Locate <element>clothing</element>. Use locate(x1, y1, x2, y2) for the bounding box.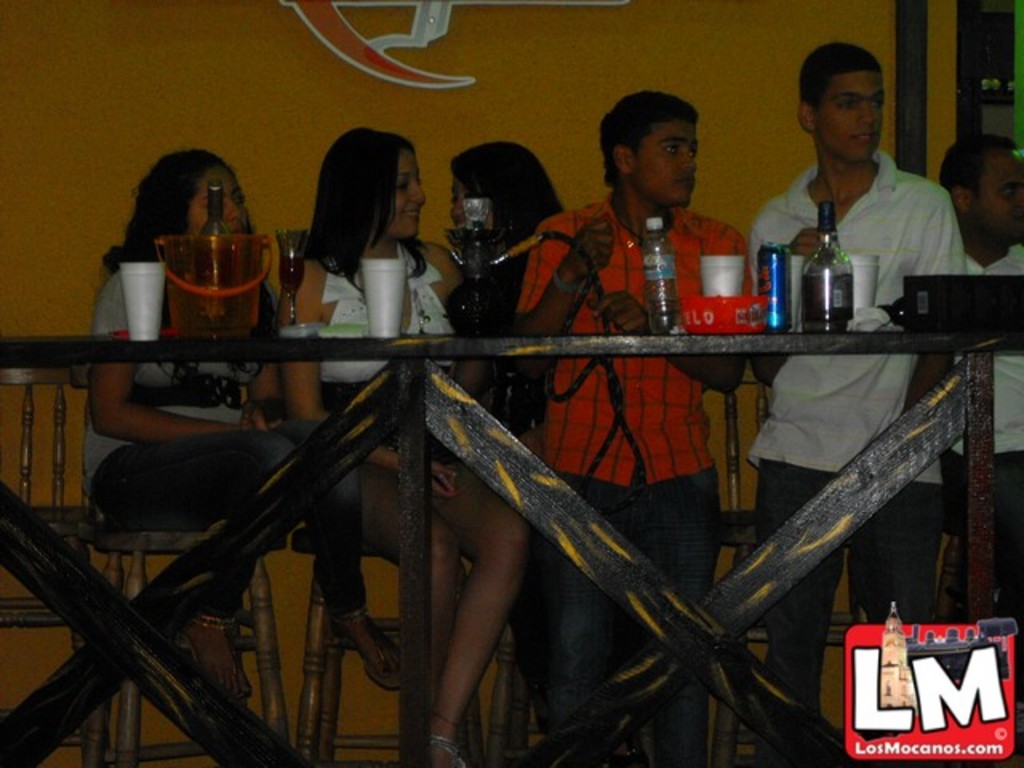
locate(736, 141, 970, 722).
